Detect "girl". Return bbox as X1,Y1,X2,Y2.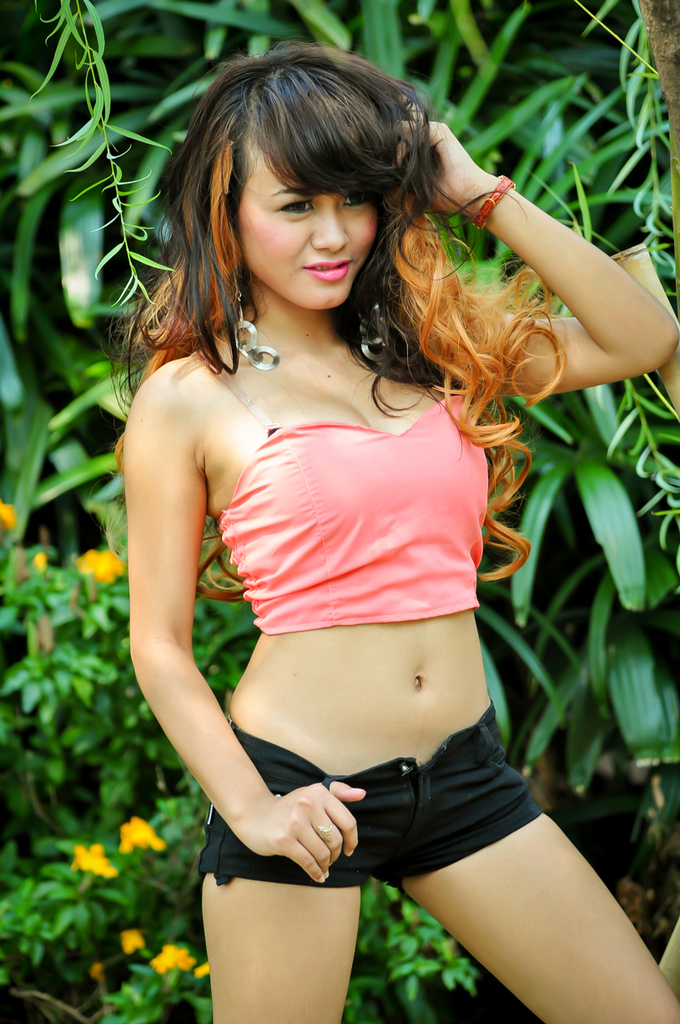
103,52,679,1023.
